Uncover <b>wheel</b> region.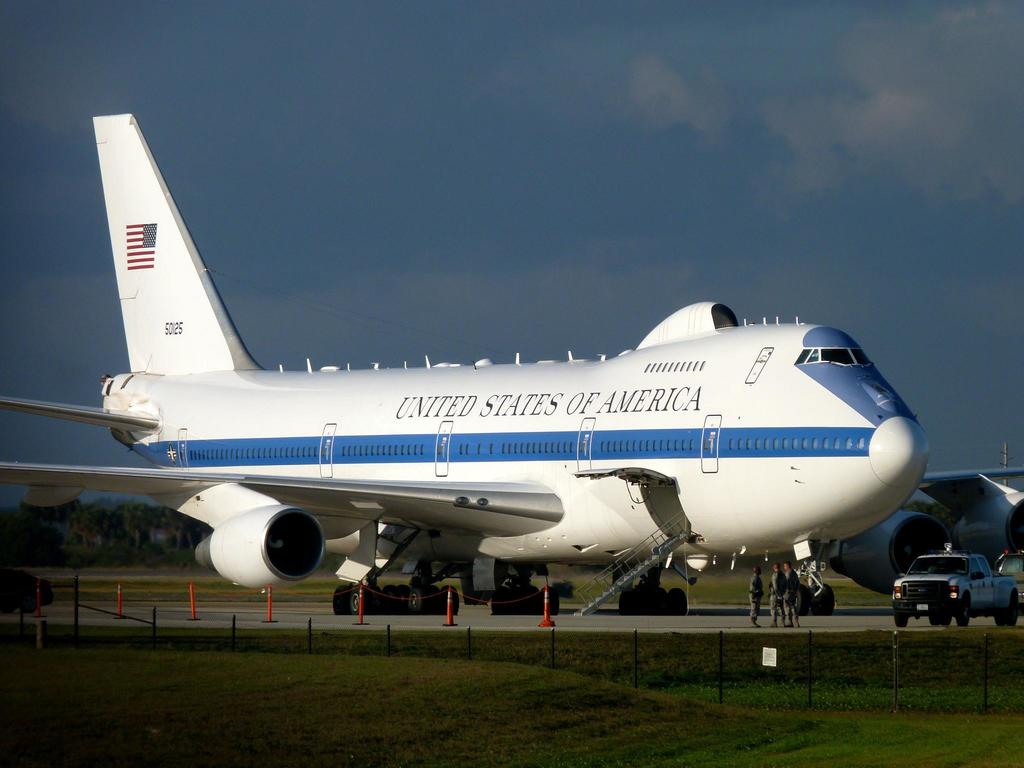
Uncovered: <box>792,585,814,617</box>.
